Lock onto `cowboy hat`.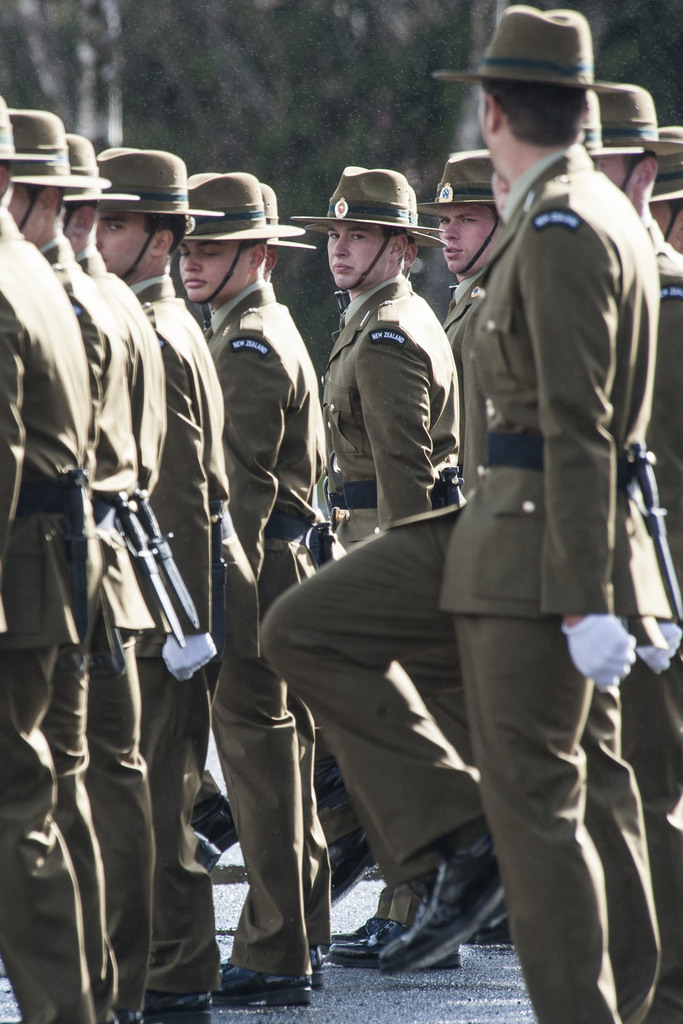
Locked: 432:12:609:89.
